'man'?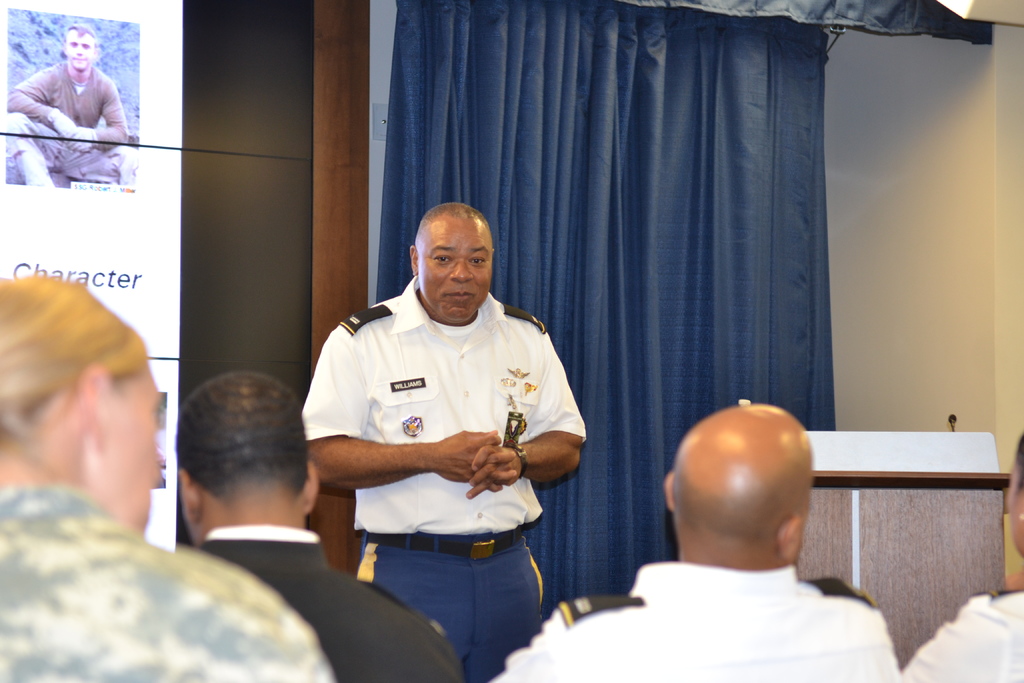
box=[3, 23, 138, 192]
